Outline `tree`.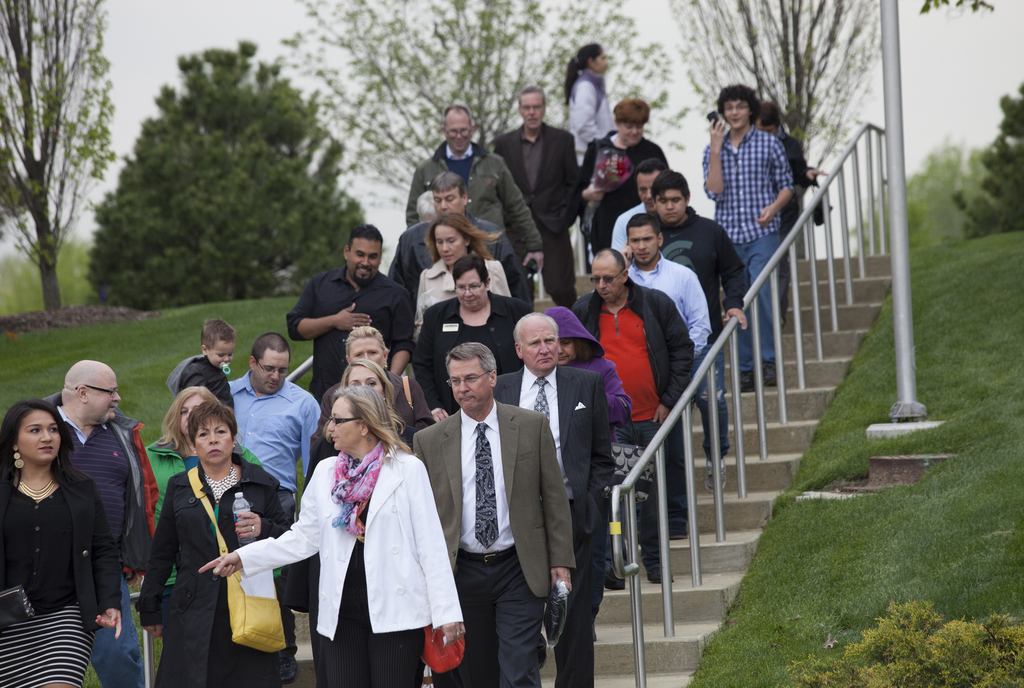
Outline: {"left": 950, "top": 76, "right": 1023, "bottom": 245}.
